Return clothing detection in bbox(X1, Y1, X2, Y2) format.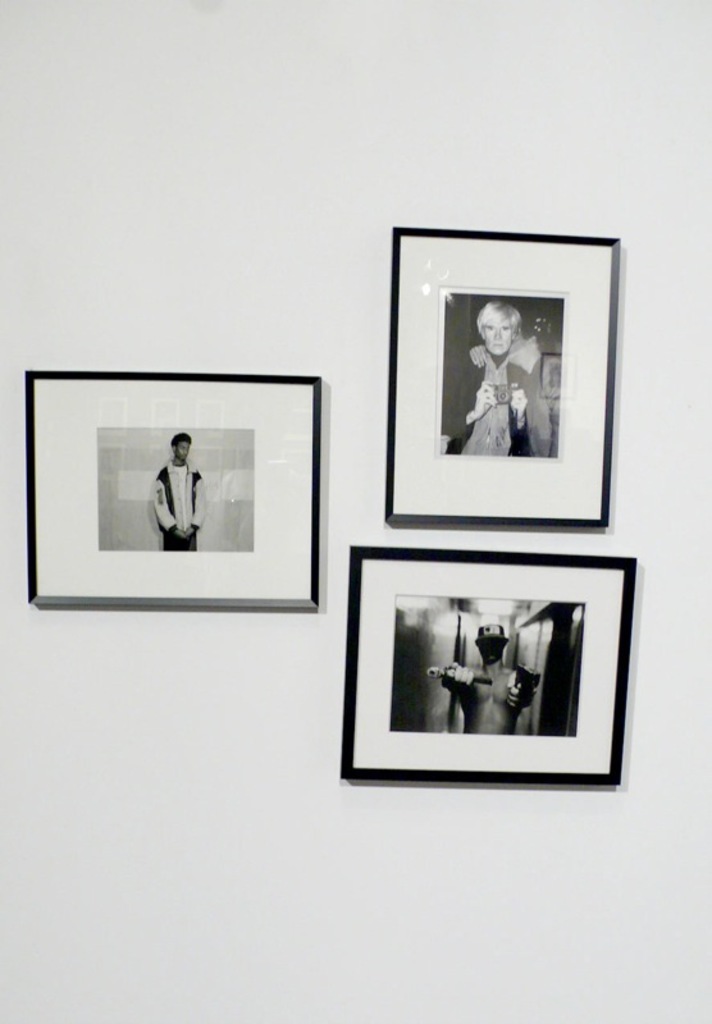
bbox(444, 334, 556, 458).
